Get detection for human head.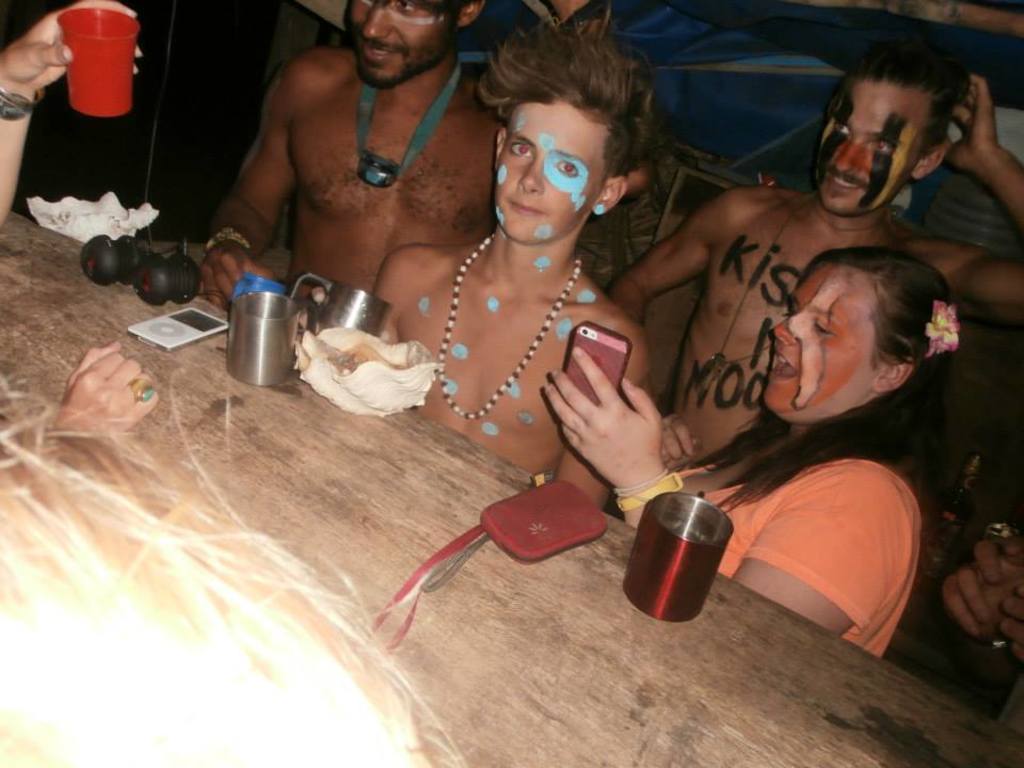
Detection: (495,37,631,245).
